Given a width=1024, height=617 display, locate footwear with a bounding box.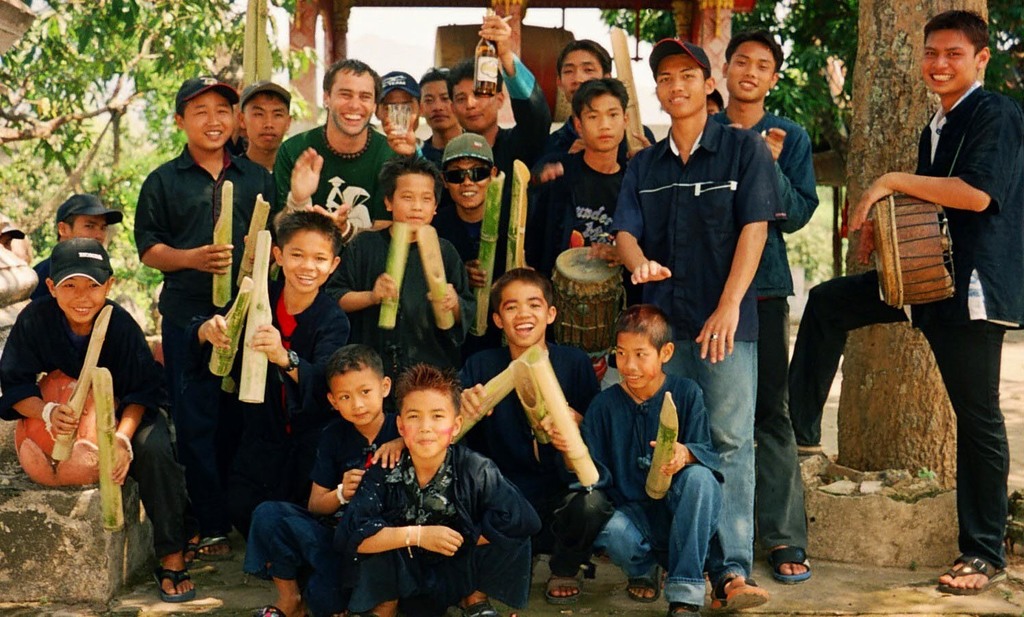
Located: (left=543, top=577, right=585, bottom=605).
